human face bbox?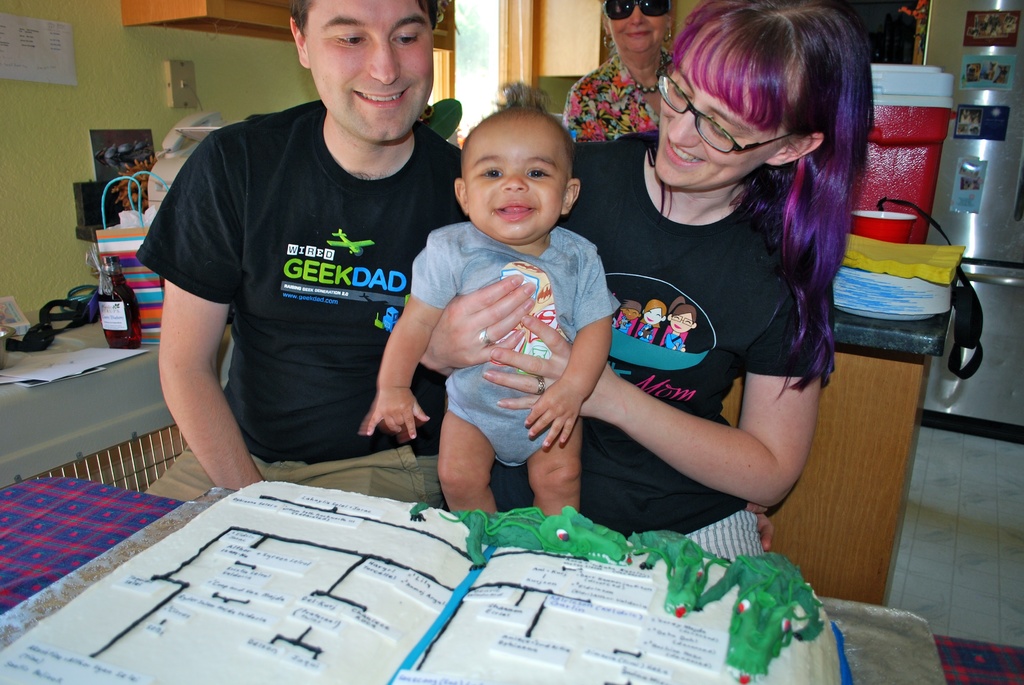
(658,31,801,198)
